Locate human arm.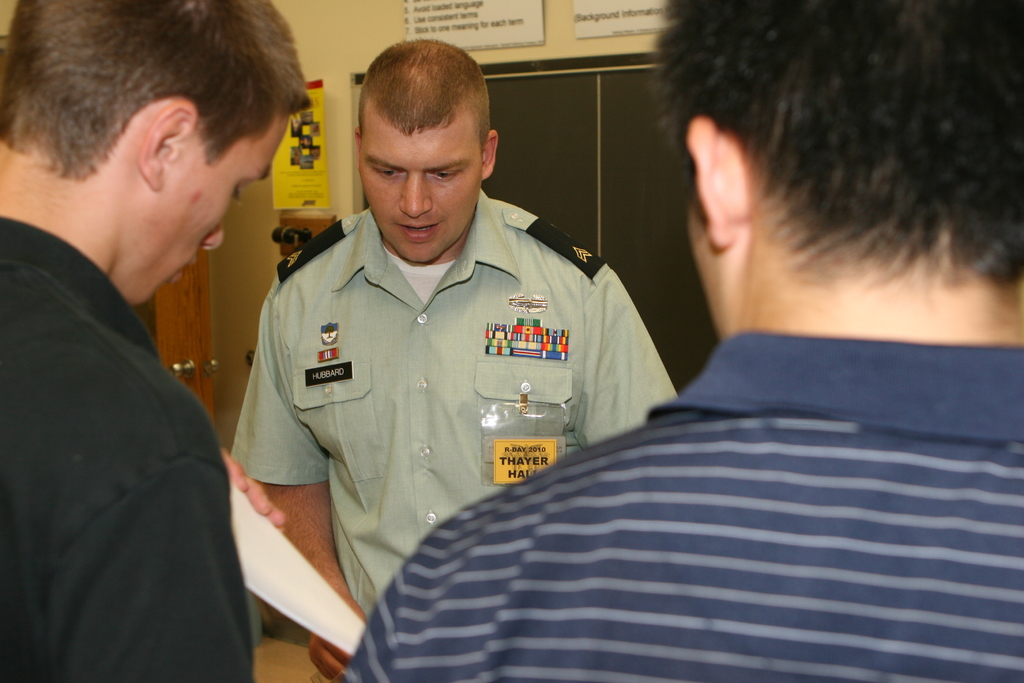
Bounding box: [left=570, top=269, right=684, bottom=453].
